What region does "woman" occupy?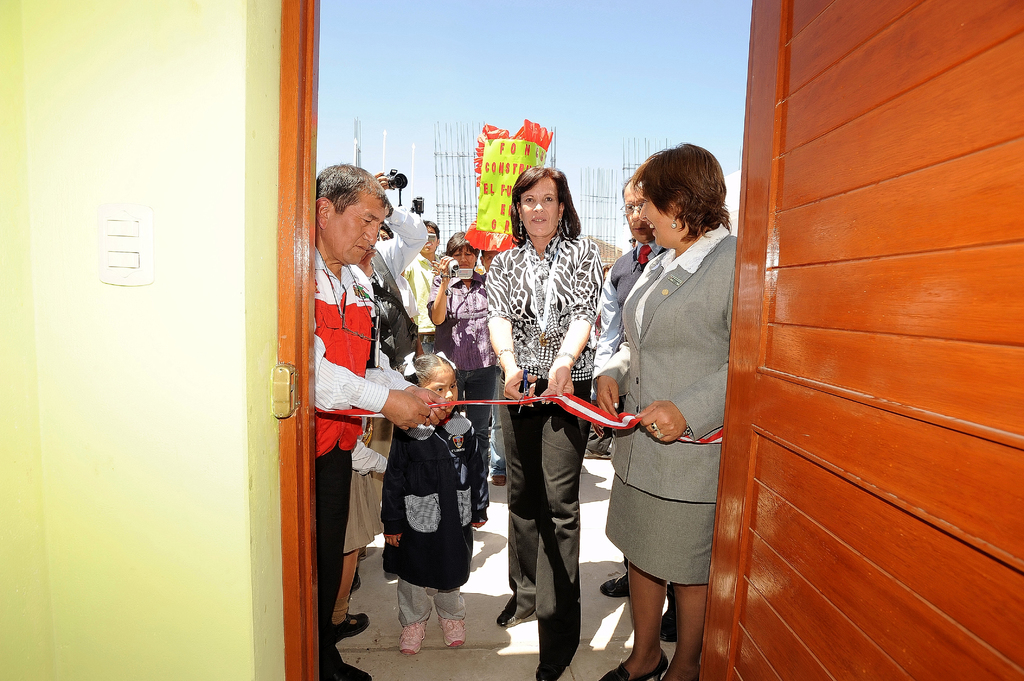
428:230:500:528.
